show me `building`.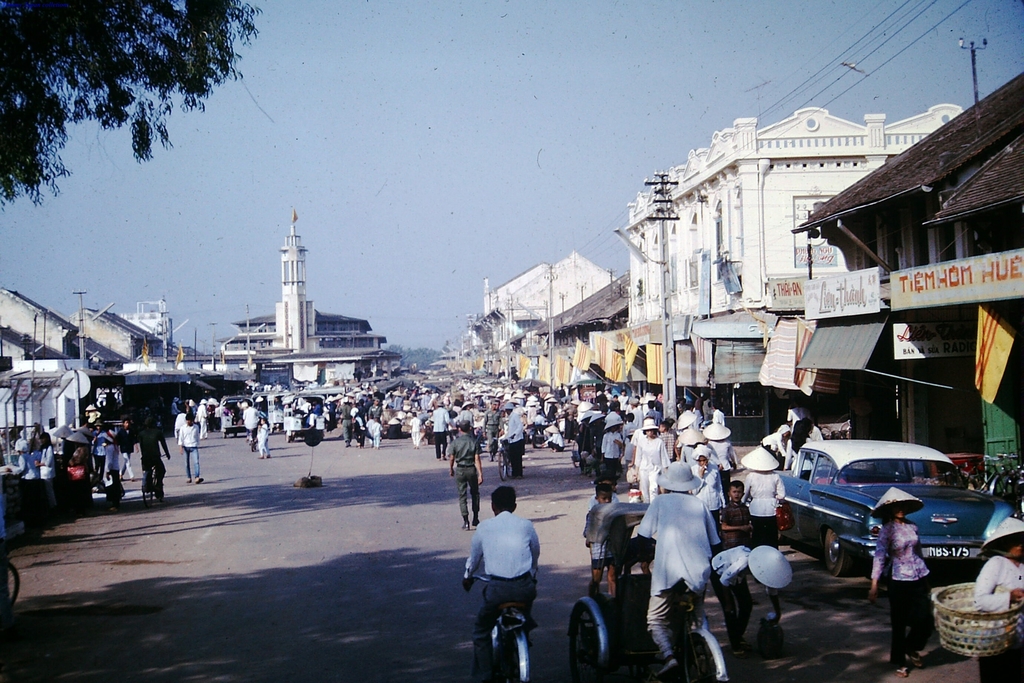
`building` is here: 0,325,69,388.
